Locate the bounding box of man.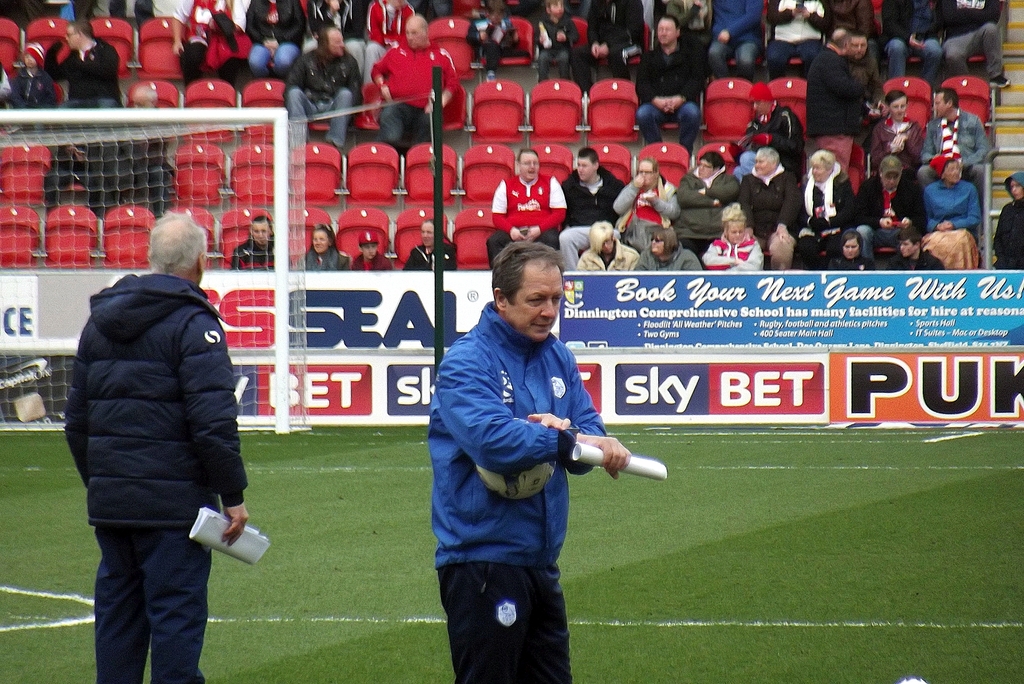
Bounding box: BBox(735, 147, 802, 270).
